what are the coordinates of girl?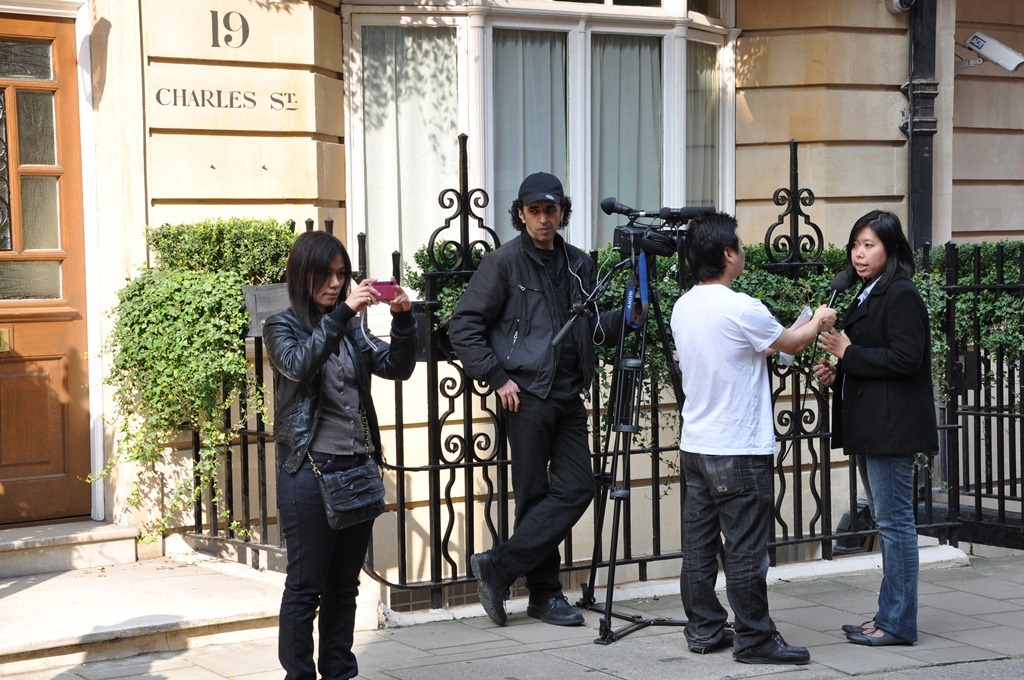
[263,231,413,679].
